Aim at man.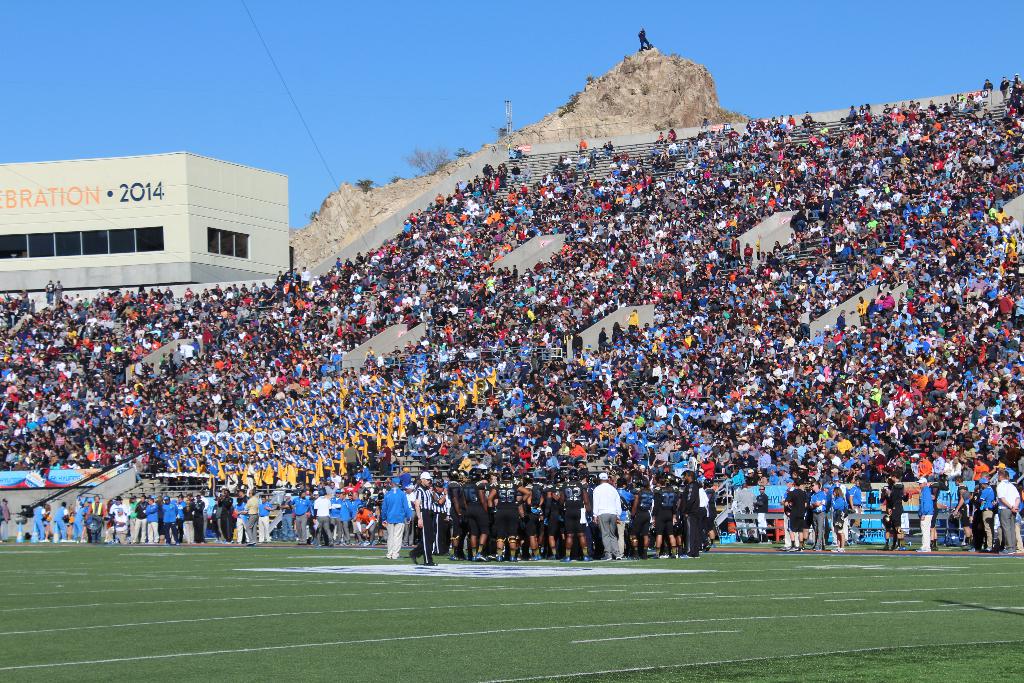
Aimed at 404:472:438:567.
